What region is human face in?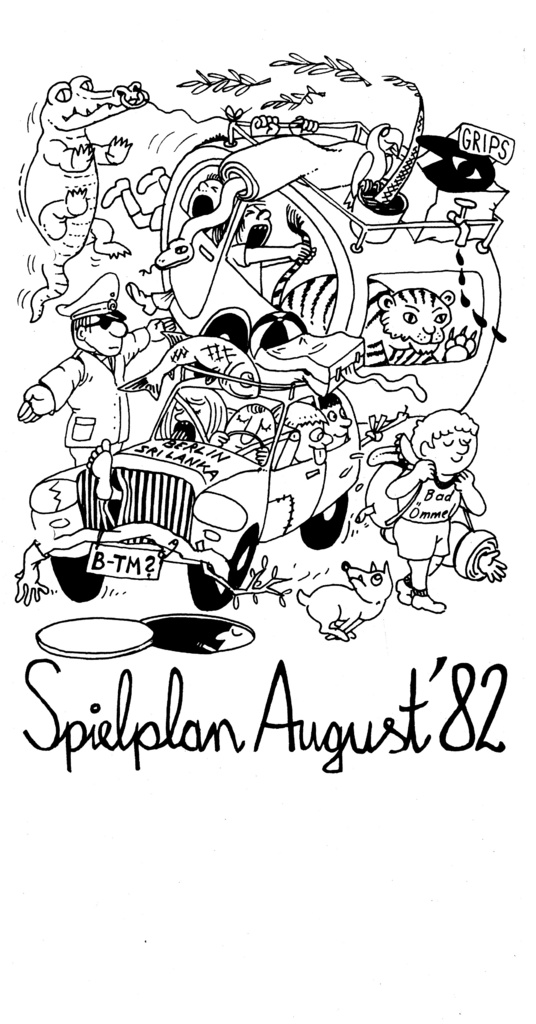
322 406 348 441.
